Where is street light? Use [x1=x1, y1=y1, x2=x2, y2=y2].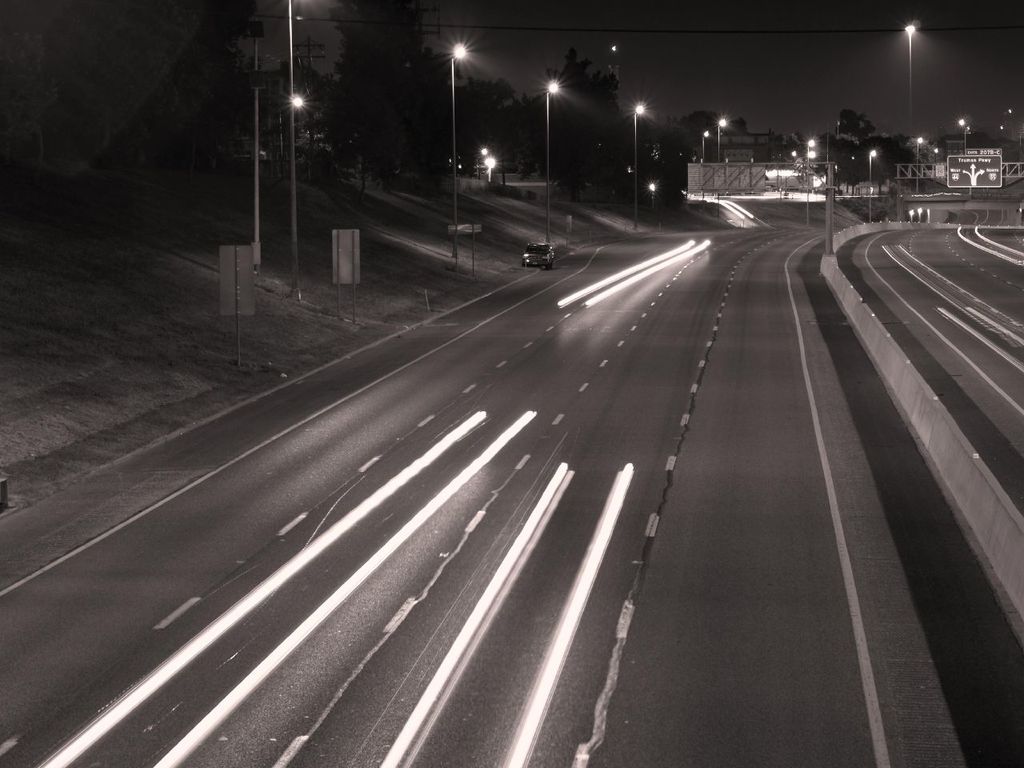
[x1=867, y1=148, x2=877, y2=220].
